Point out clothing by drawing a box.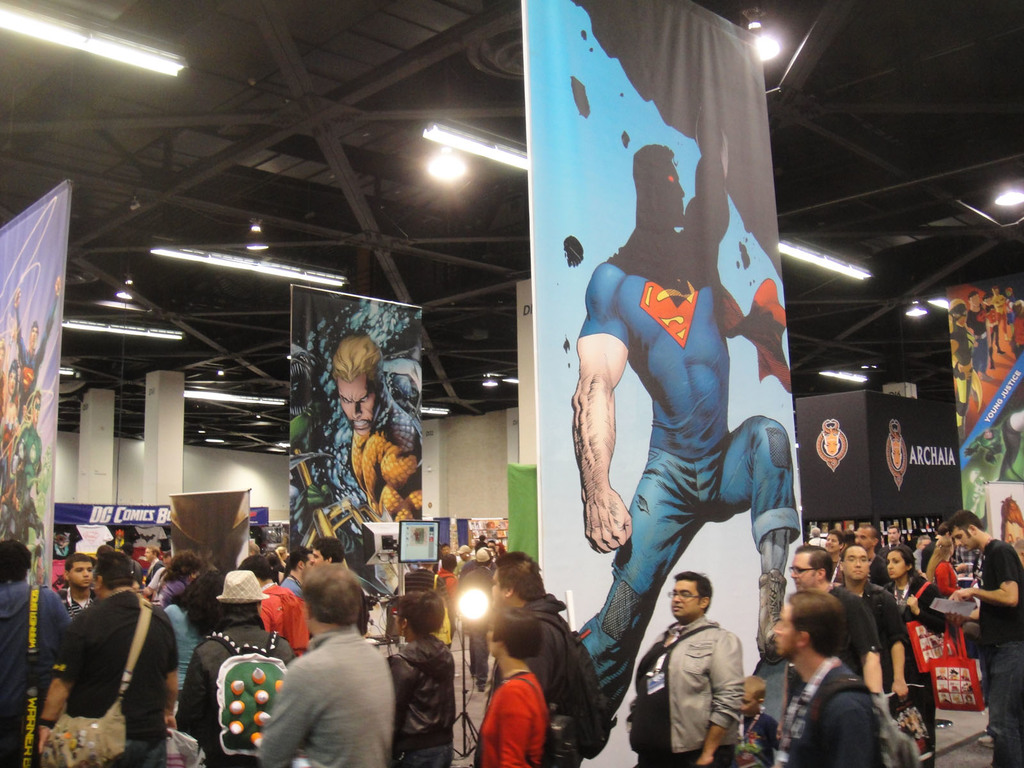
(257, 611, 419, 765).
